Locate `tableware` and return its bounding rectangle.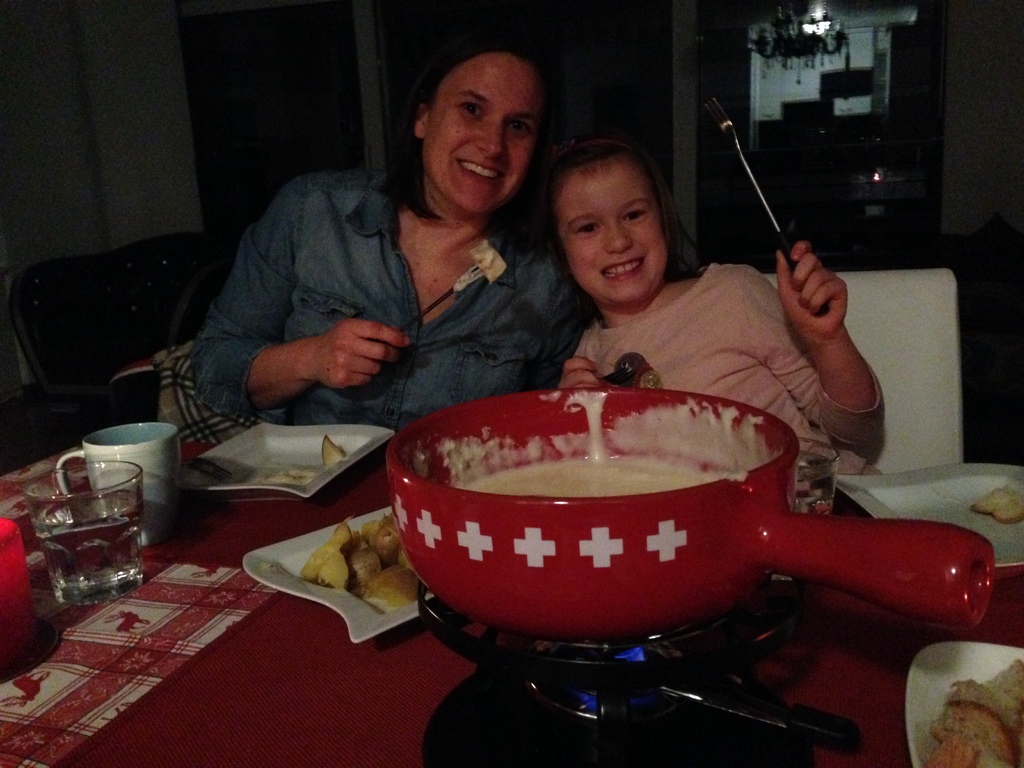
l=240, t=500, r=417, b=644.
